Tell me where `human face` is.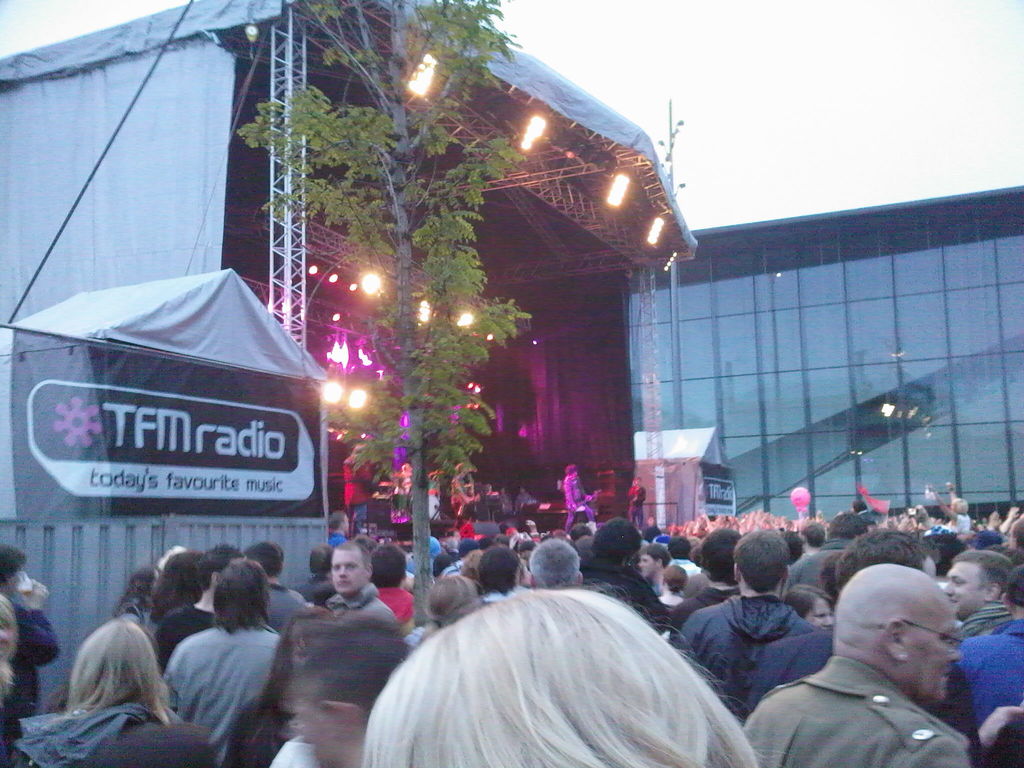
`human face` is at (805,598,831,634).
